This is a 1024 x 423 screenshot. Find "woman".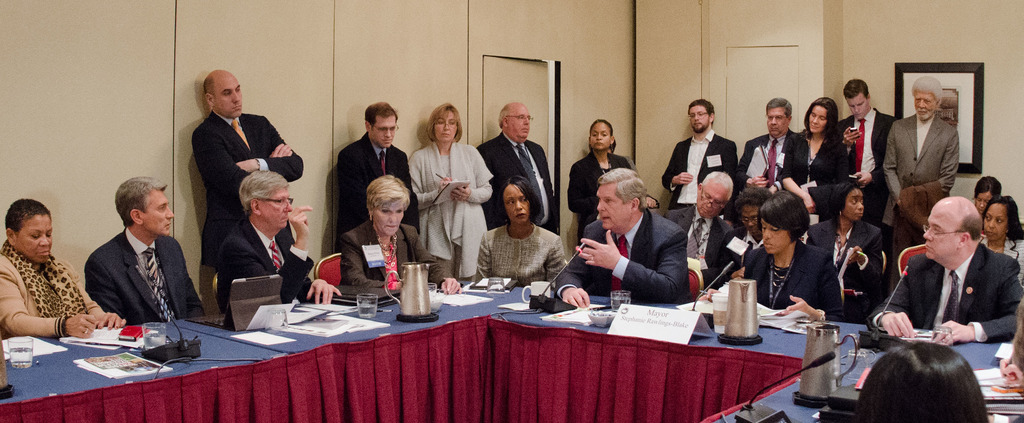
Bounding box: 417 112 484 286.
